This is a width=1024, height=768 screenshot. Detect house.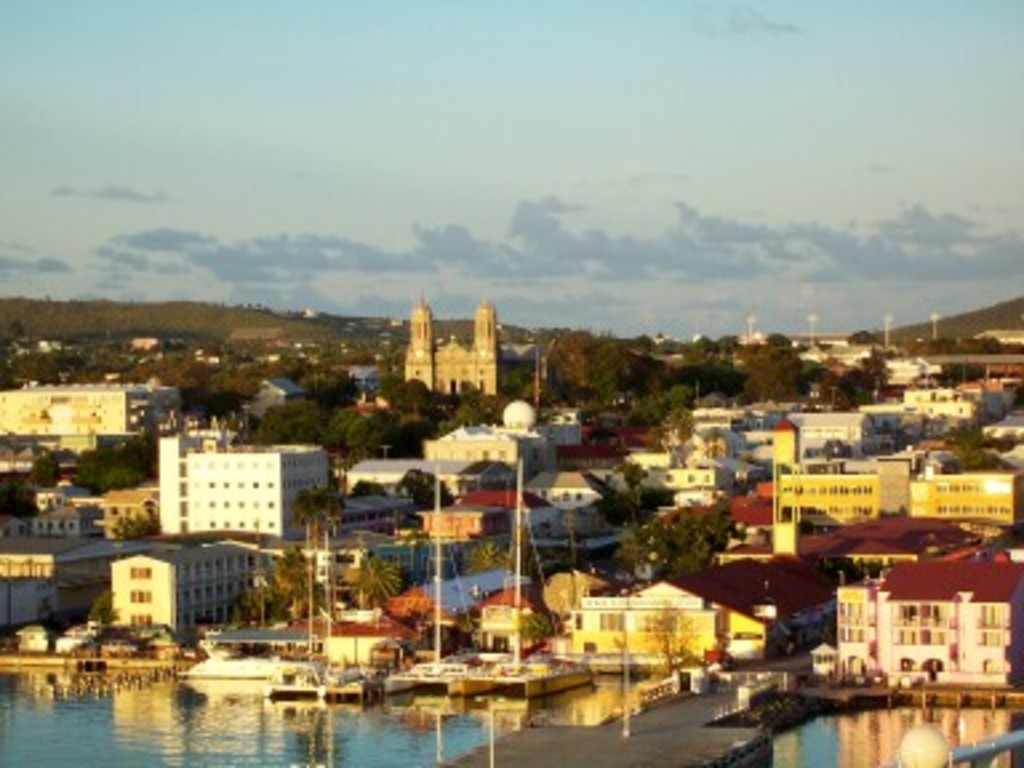
{"x1": 544, "y1": 467, "x2": 621, "y2": 512}.
